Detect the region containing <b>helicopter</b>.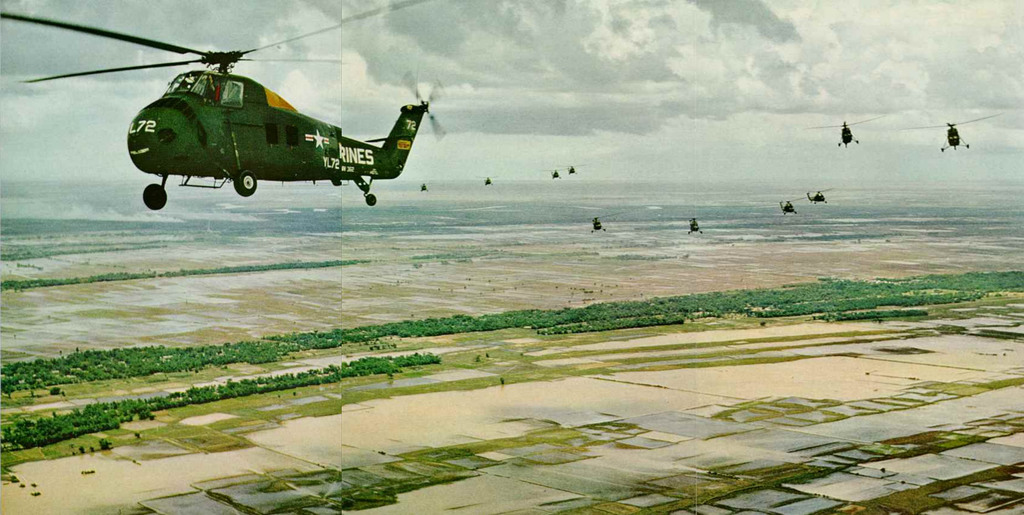
box=[667, 217, 712, 238].
